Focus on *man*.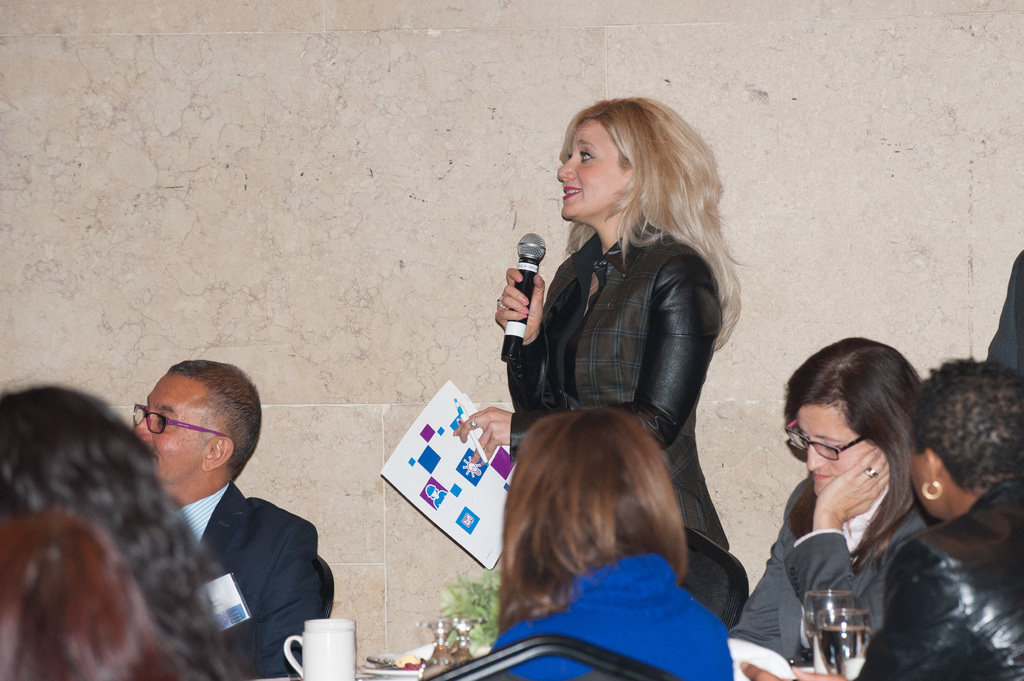
Focused at region(107, 378, 335, 669).
